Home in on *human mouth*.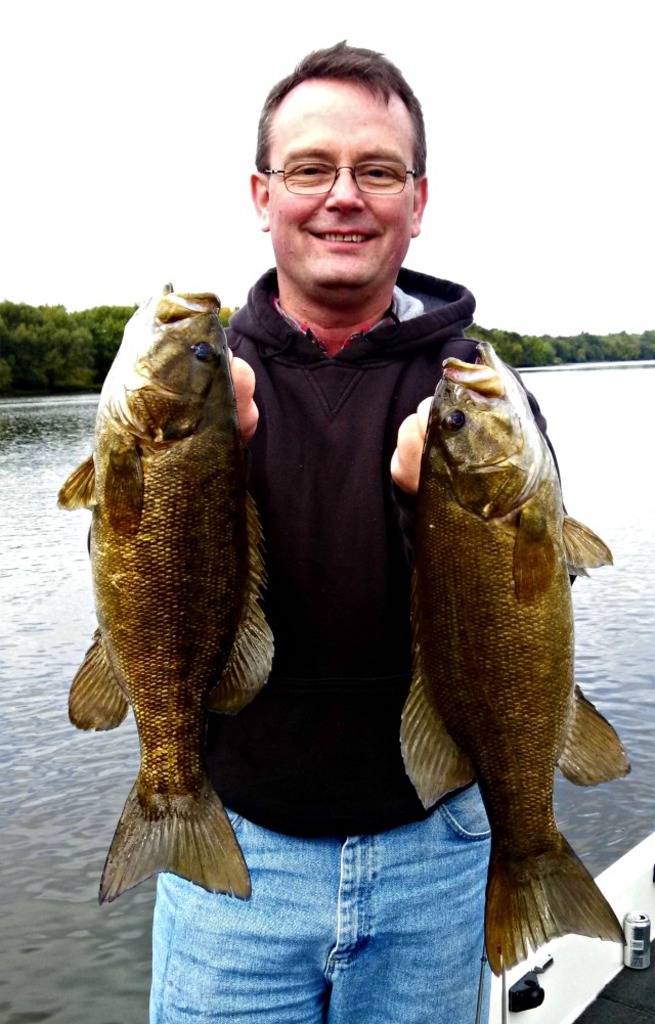
Homed in at locate(304, 228, 381, 250).
